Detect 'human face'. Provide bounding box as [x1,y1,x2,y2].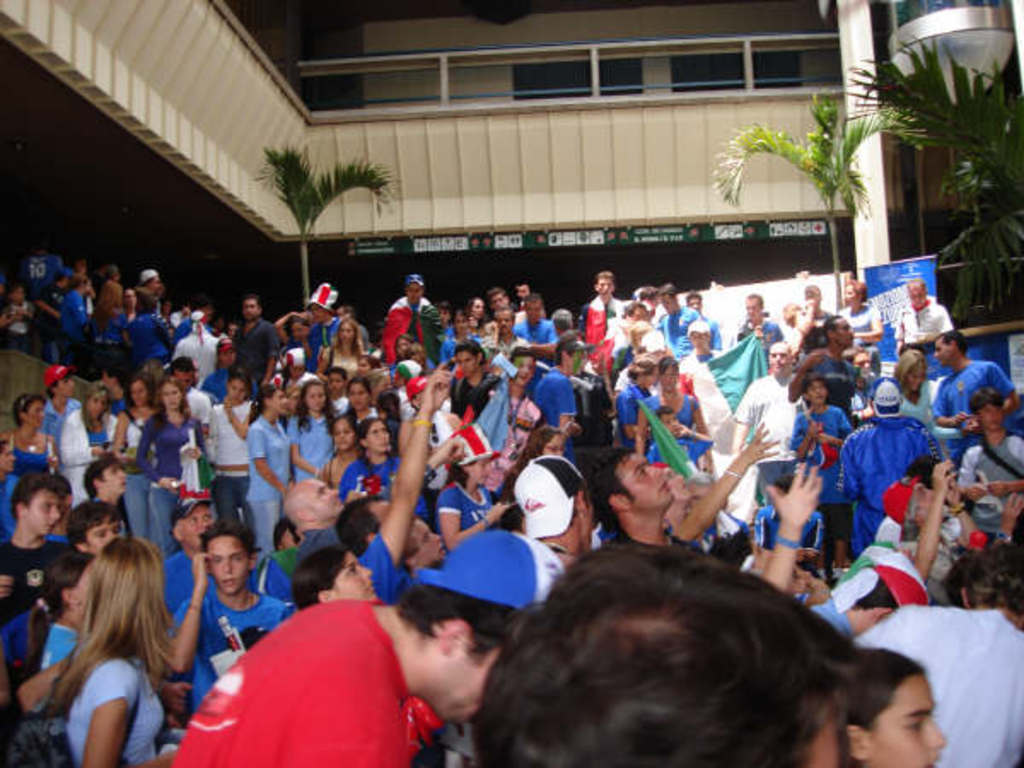
[630,300,650,328].
